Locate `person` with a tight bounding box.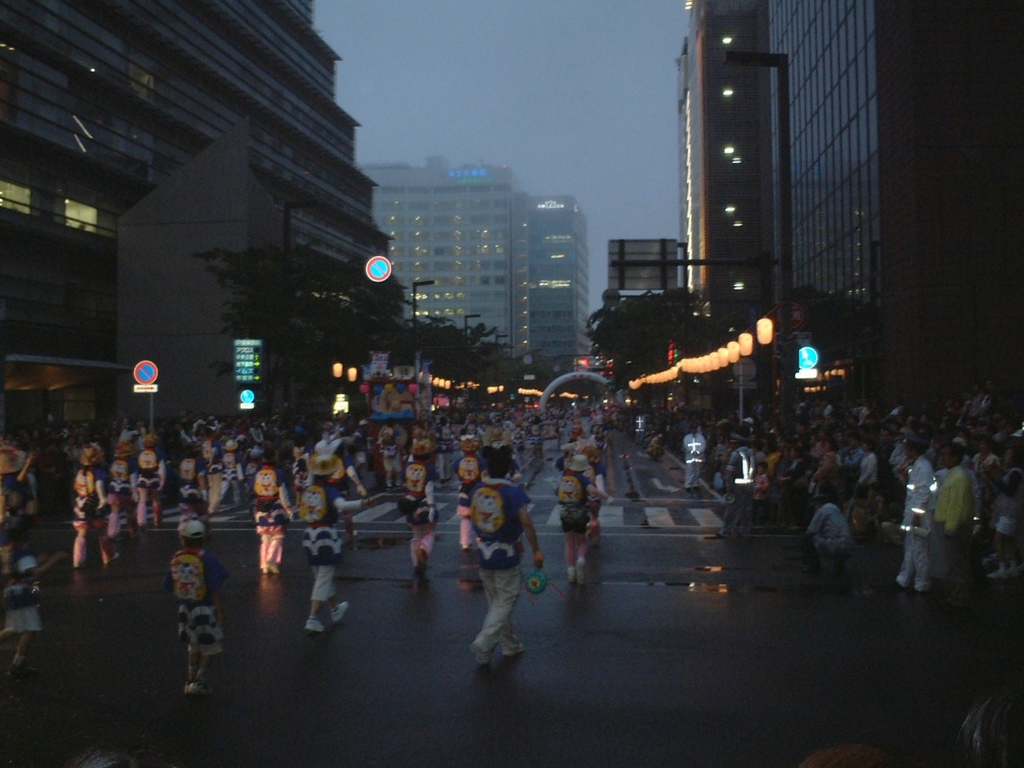
BBox(986, 446, 1023, 578).
